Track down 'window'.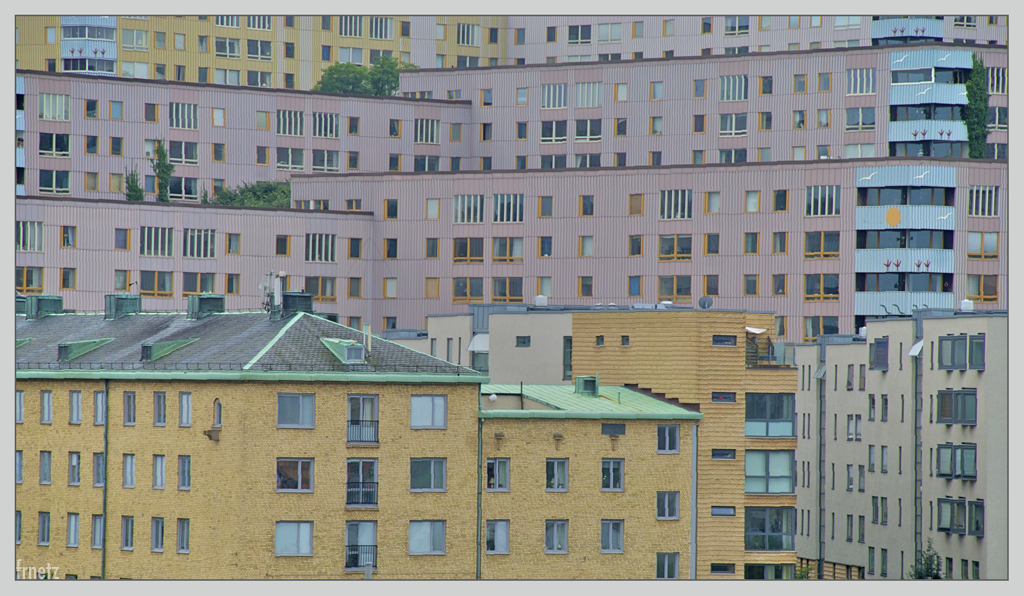
Tracked to 630,276,640,297.
